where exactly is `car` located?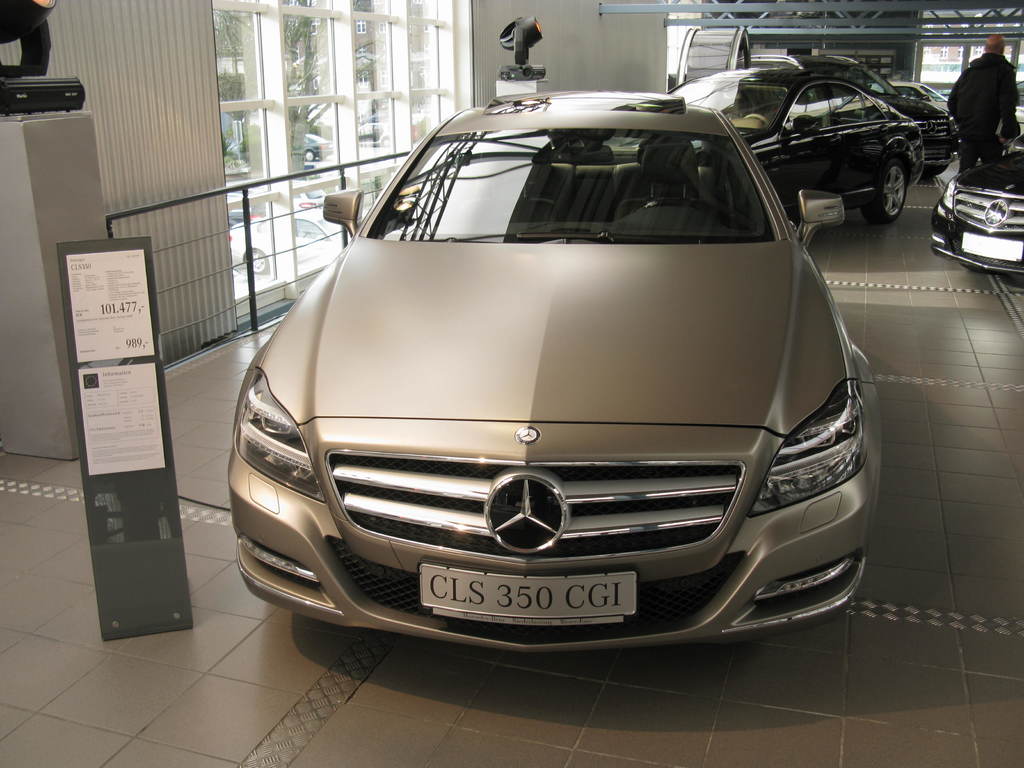
Its bounding box is [left=681, top=59, right=929, bottom=224].
